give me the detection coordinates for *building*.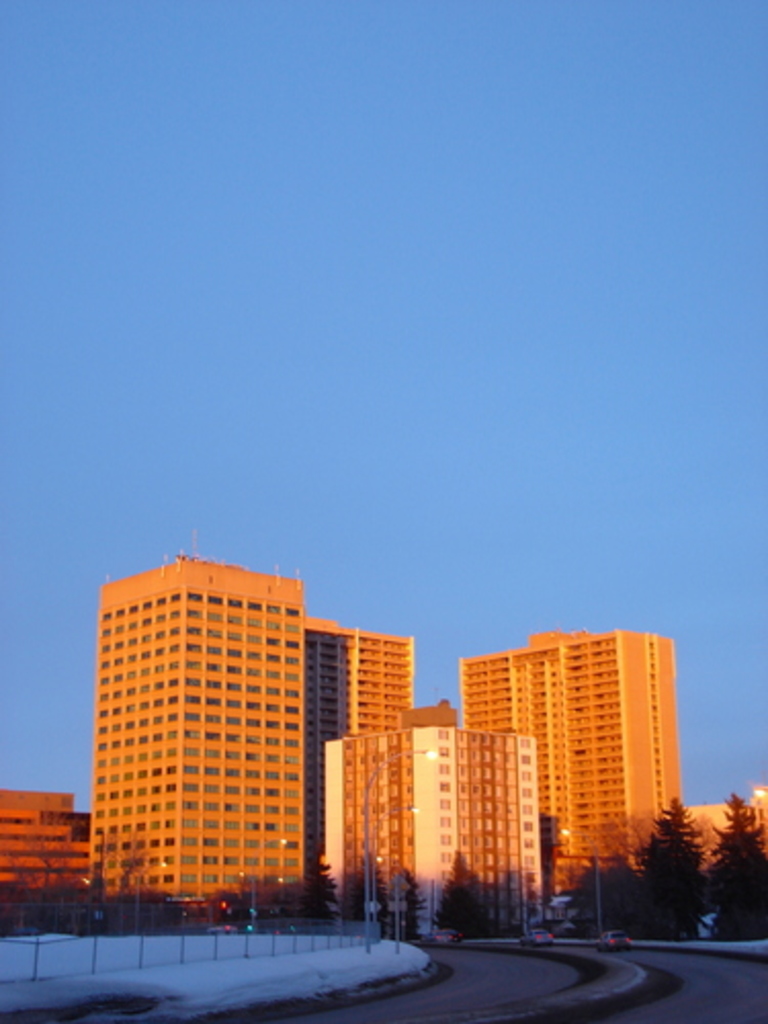
x1=96 y1=559 x2=295 y2=924.
